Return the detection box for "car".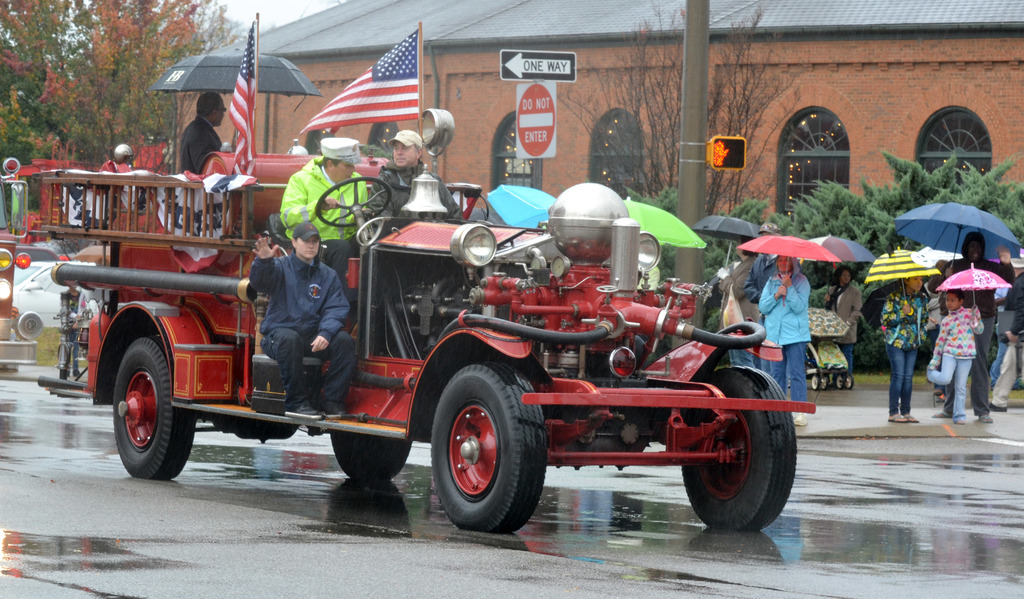
{"x1": 8, "y1": 253, "x2": 95, "y2": 331}.
